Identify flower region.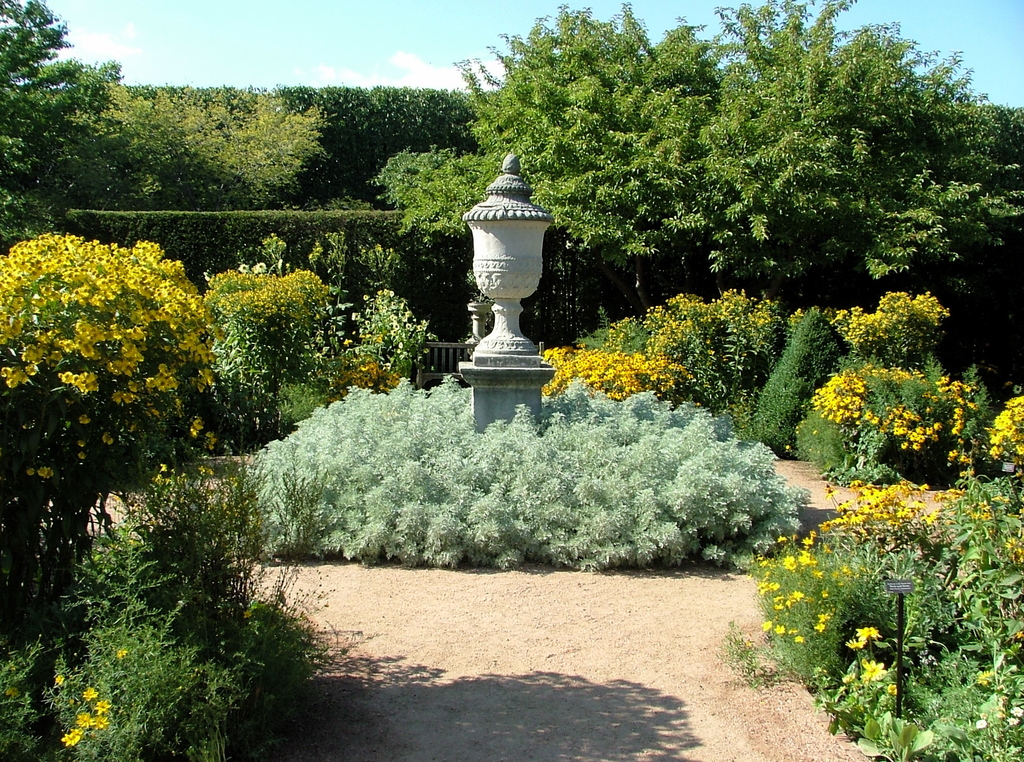
Region: 54/675/63/691.
